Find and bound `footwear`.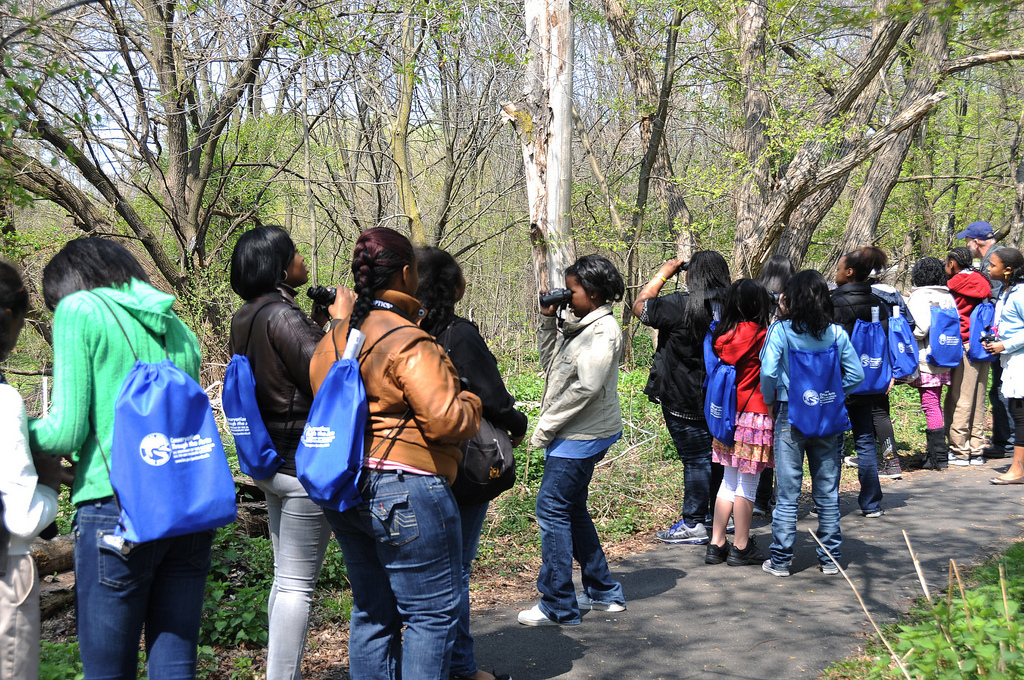
Bound: {"x1": 751, "y1": 550, "x2": 785, "y2": 586}.
